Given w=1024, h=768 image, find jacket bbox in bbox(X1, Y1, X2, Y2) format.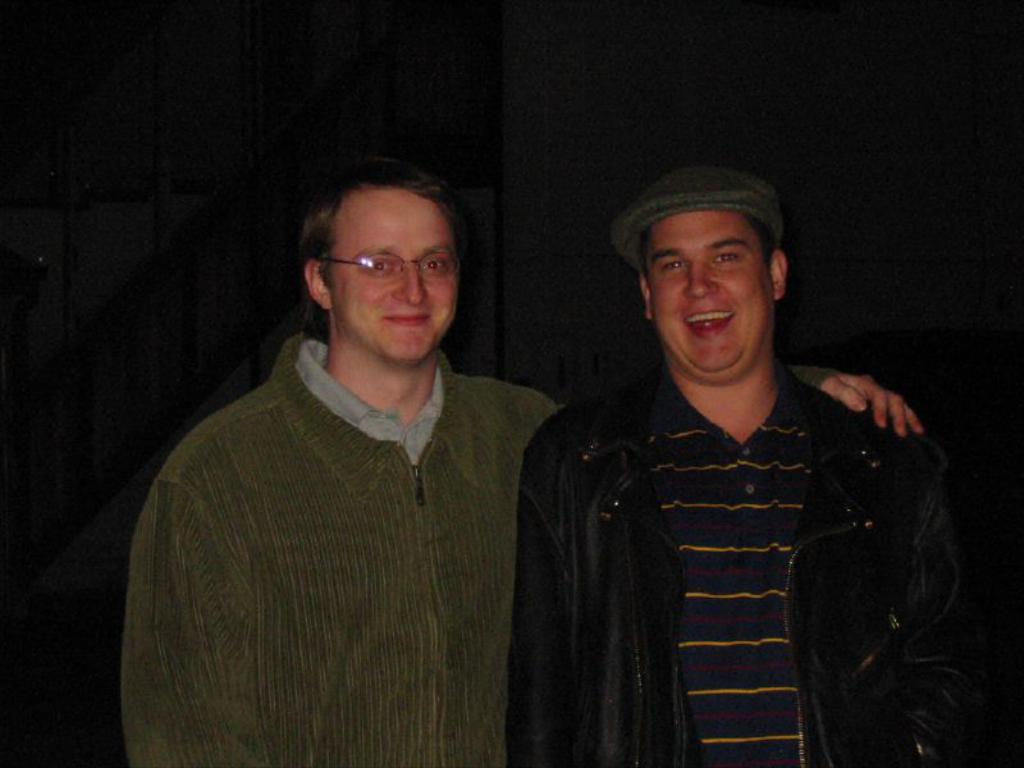
bbox(499, 294, 960, 758).
